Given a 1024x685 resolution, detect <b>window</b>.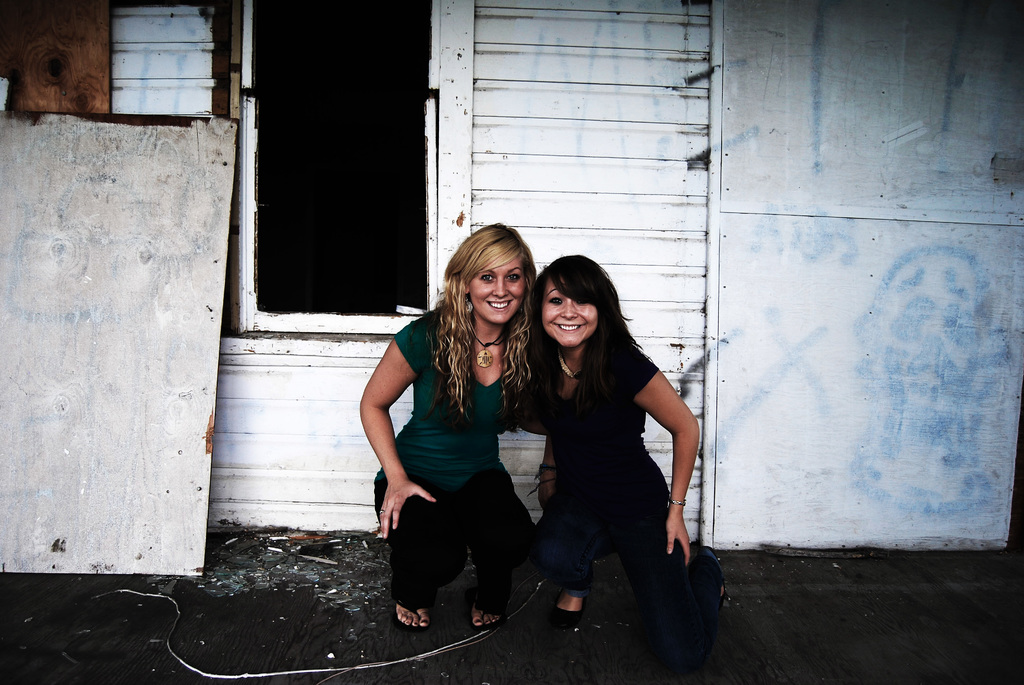
[x1=97, y1=10, x2=225, y2=123].
